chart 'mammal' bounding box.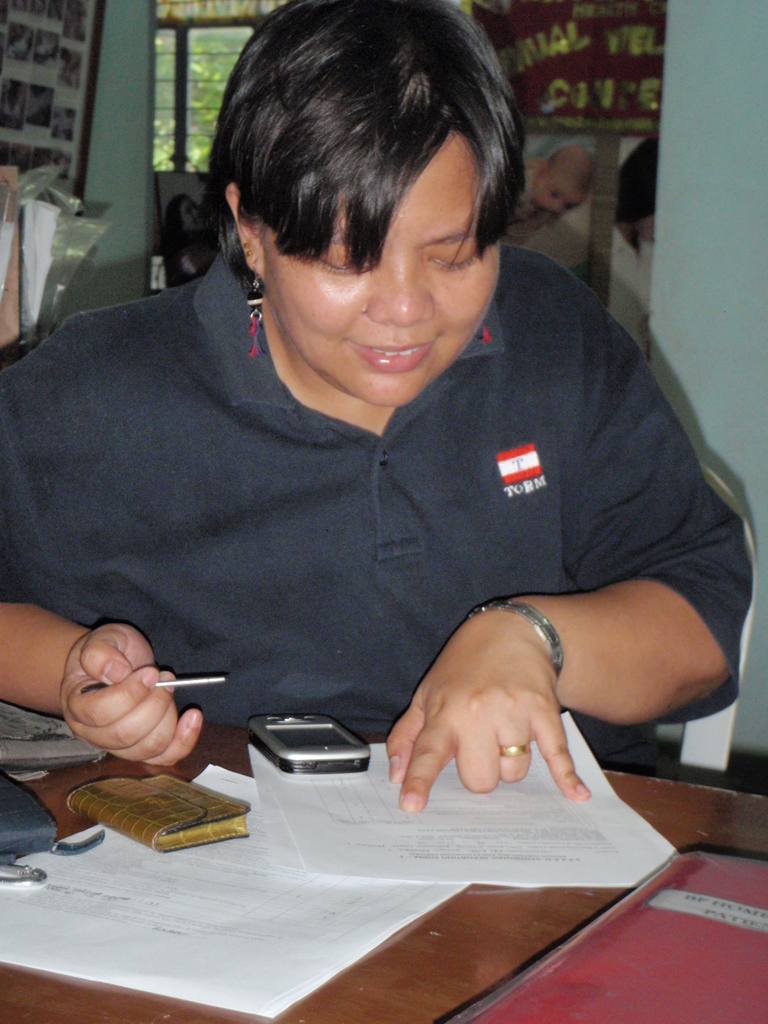
Charted: box(0, 0, 767, 844).
